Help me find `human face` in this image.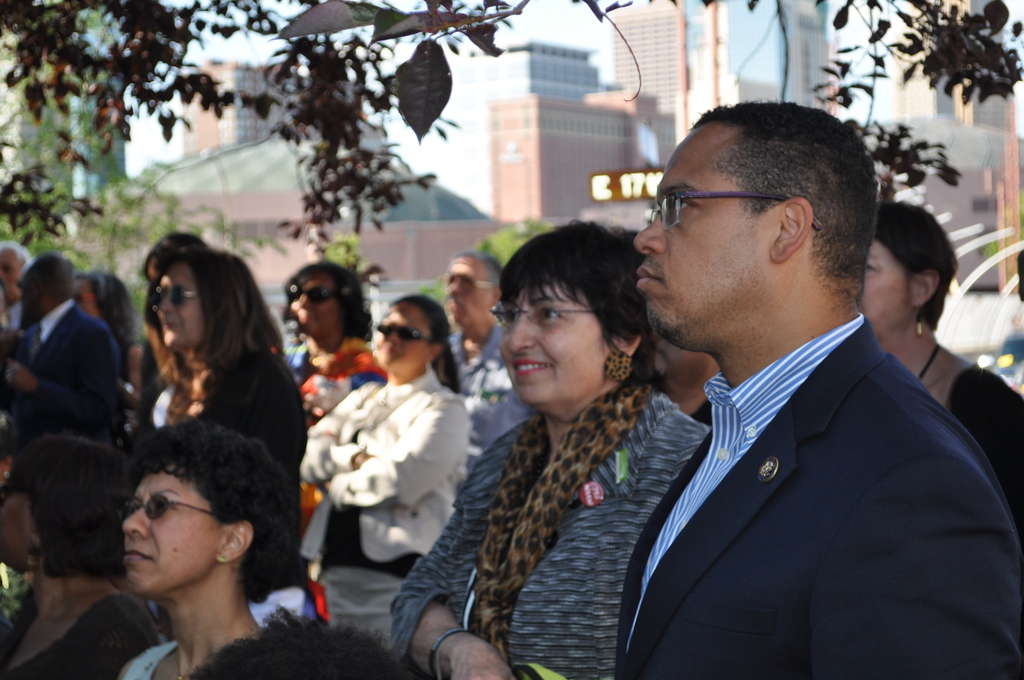
Found it: 120/464/228/603.
